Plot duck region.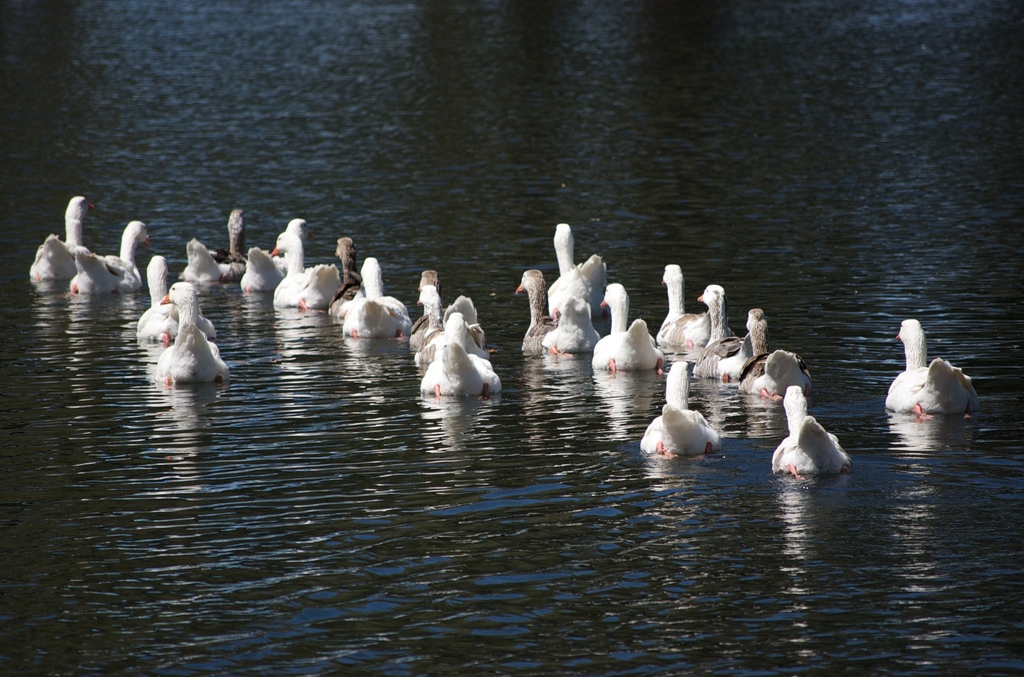
Plotted at x1=695 y1=284 x2=753 y2=384.
